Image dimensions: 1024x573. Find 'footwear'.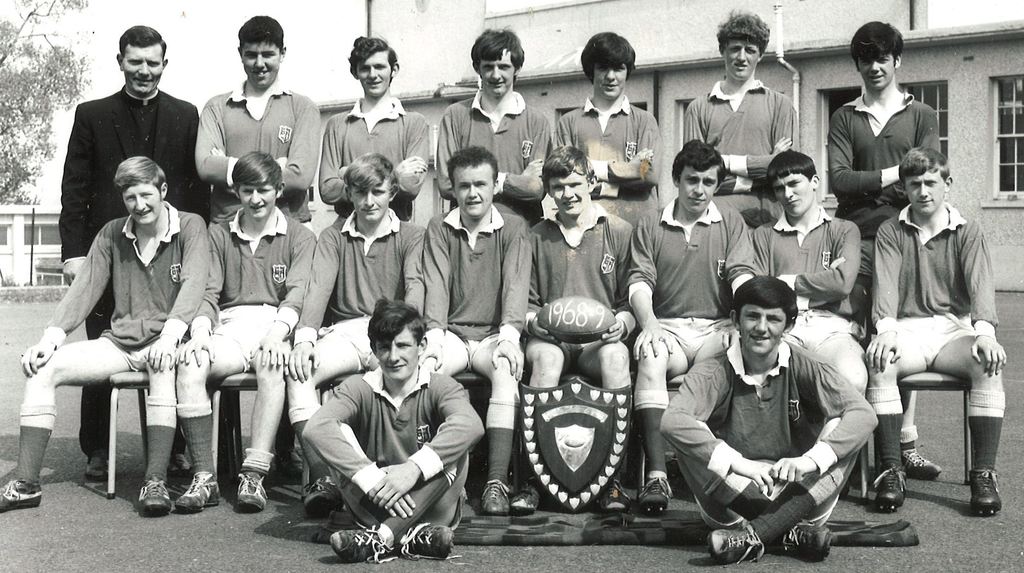
box=[874, 466, 910, 506].
